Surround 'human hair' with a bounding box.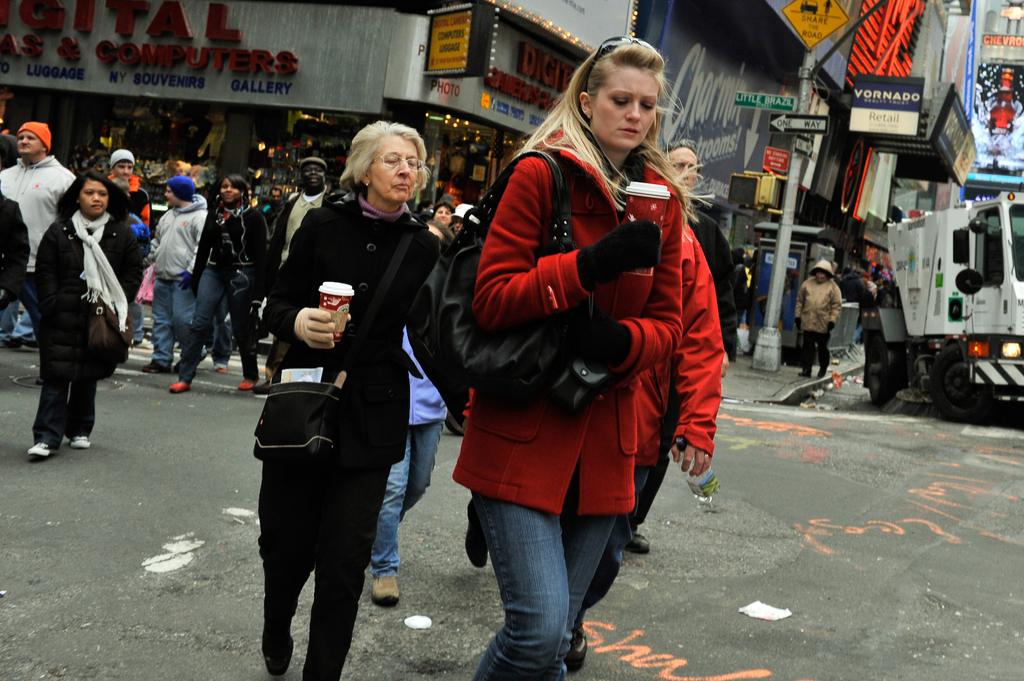
bbox=(512, 41, 717, 221).
